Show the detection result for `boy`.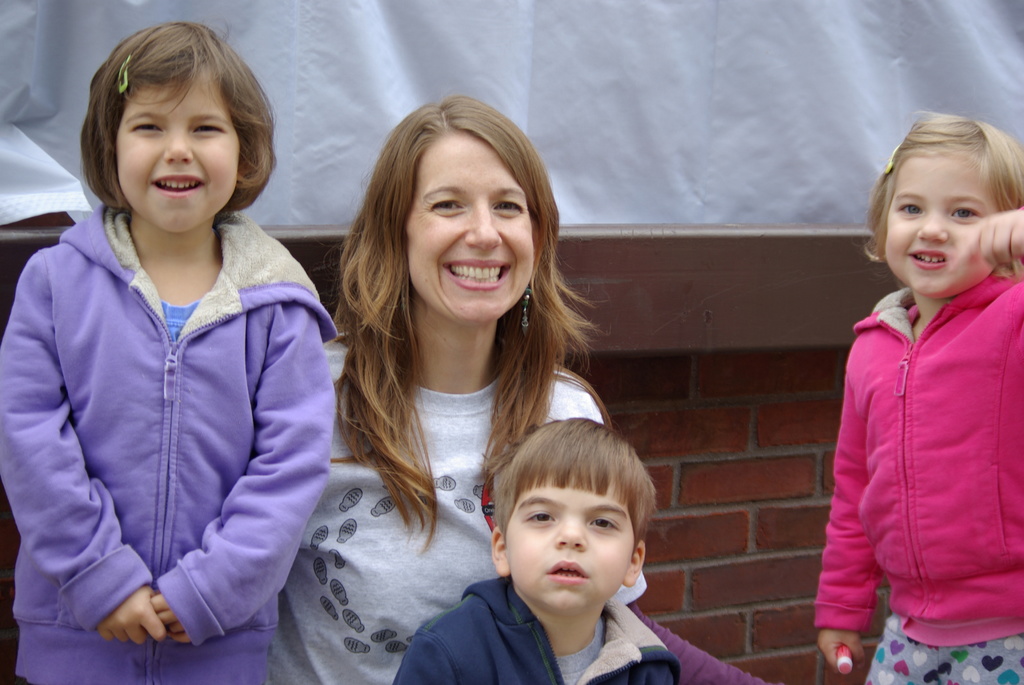
438, 427, 694, 684.
